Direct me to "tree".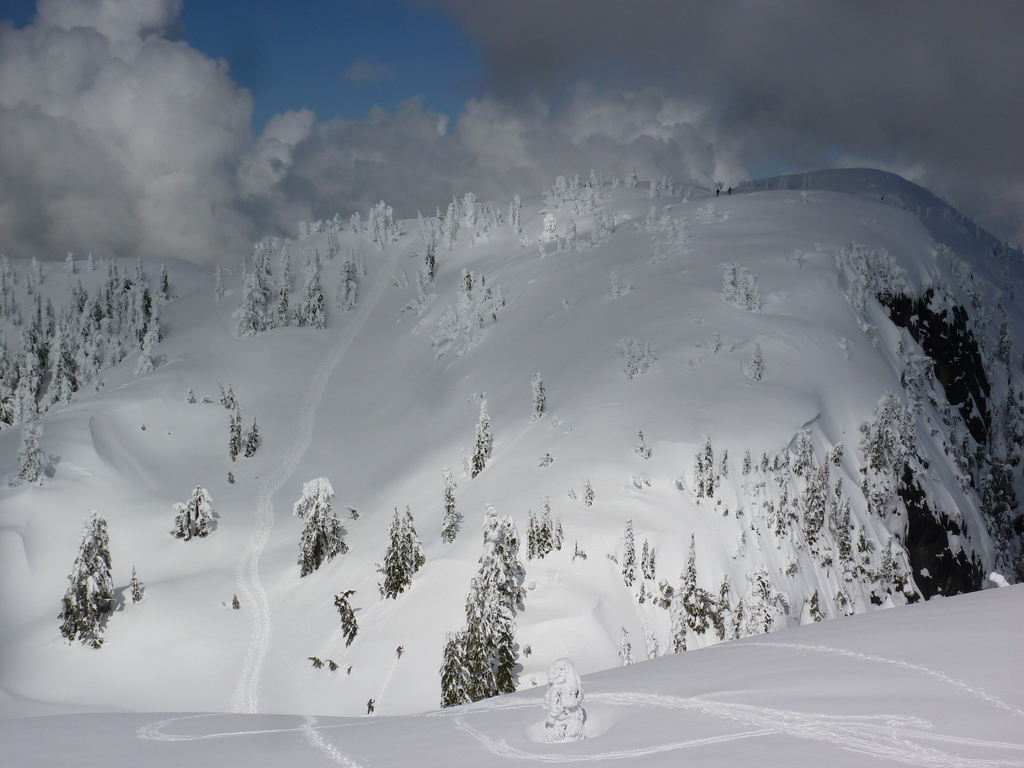
Direction: left=437, top=200, right=462, bottom=247.
